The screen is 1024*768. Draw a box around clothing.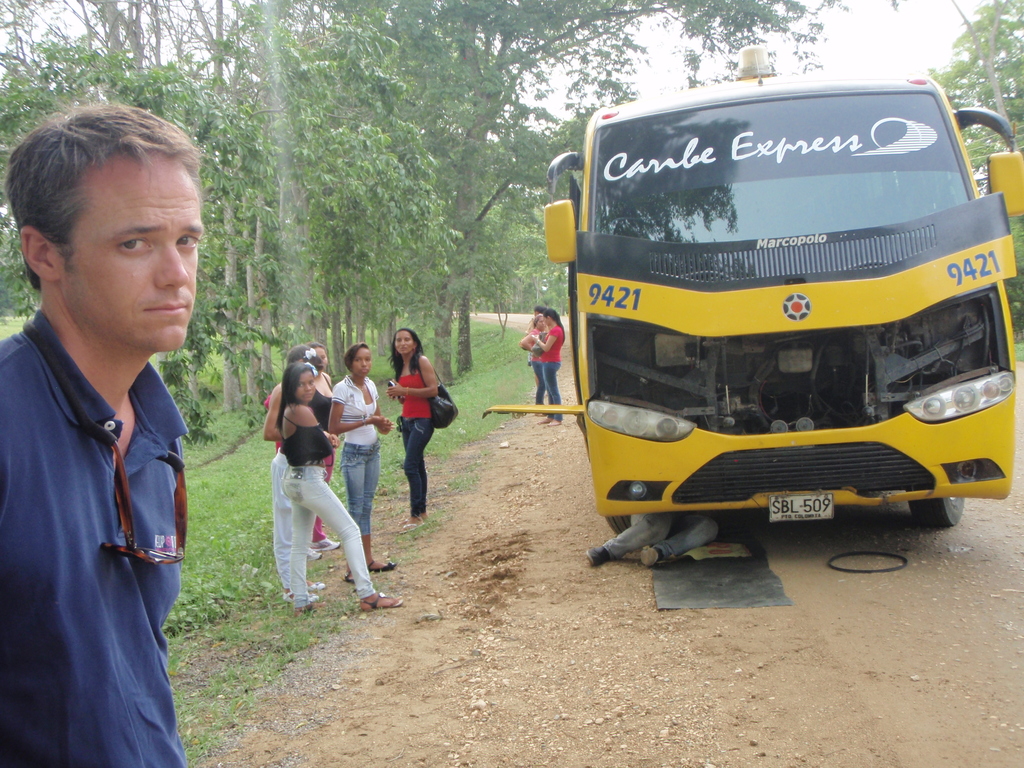
<region>534, 316, 570, 420</region>.
